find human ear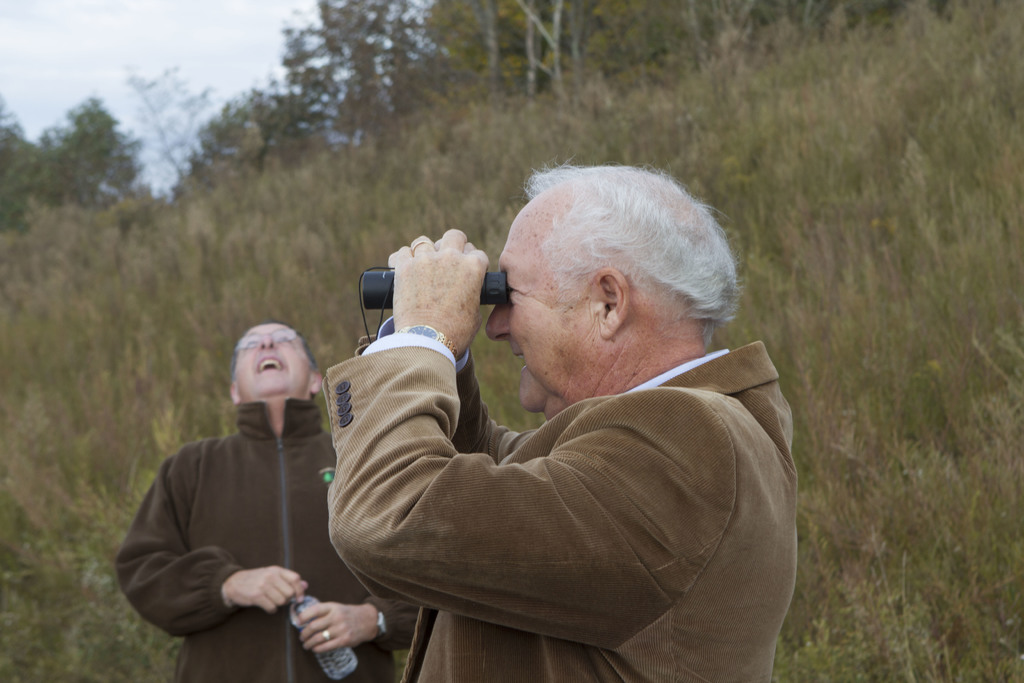
crop(600, 270, 631, 340)
